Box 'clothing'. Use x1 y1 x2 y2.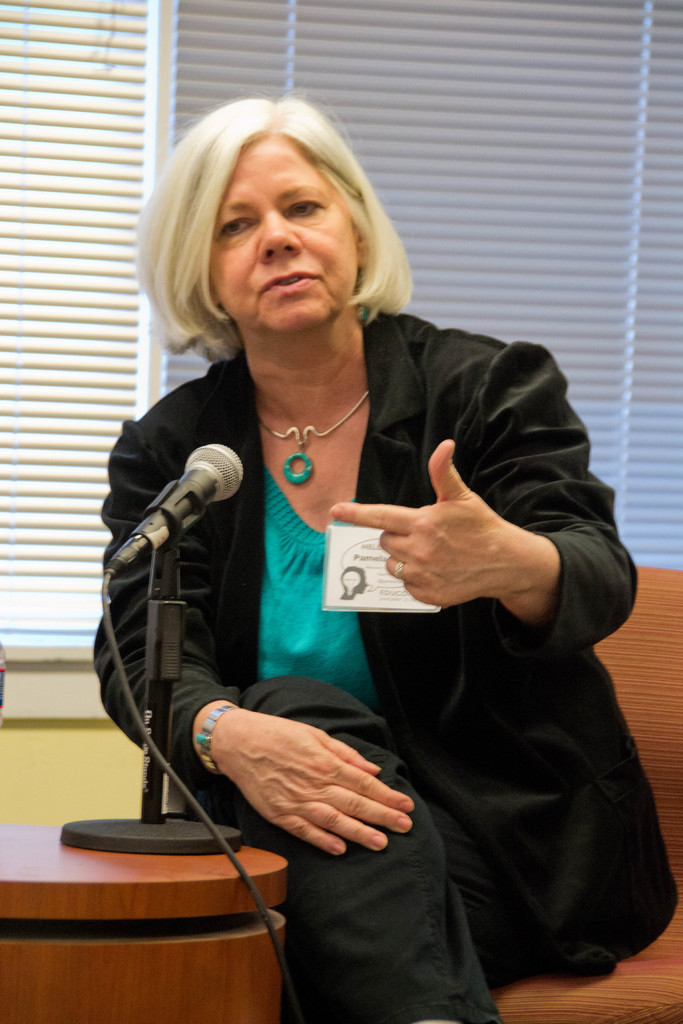
90 303 680 1023.
